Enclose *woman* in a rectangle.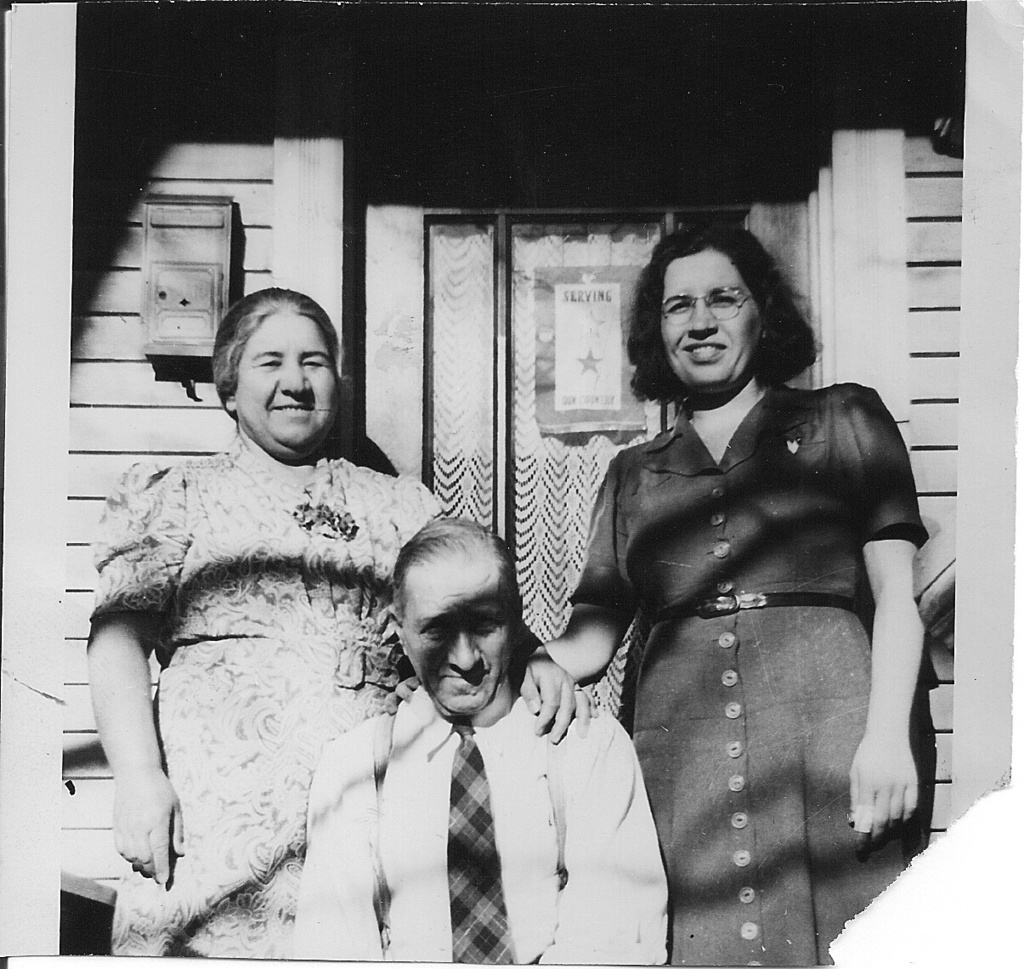
<region>539, 229, 919, 968</region>.
